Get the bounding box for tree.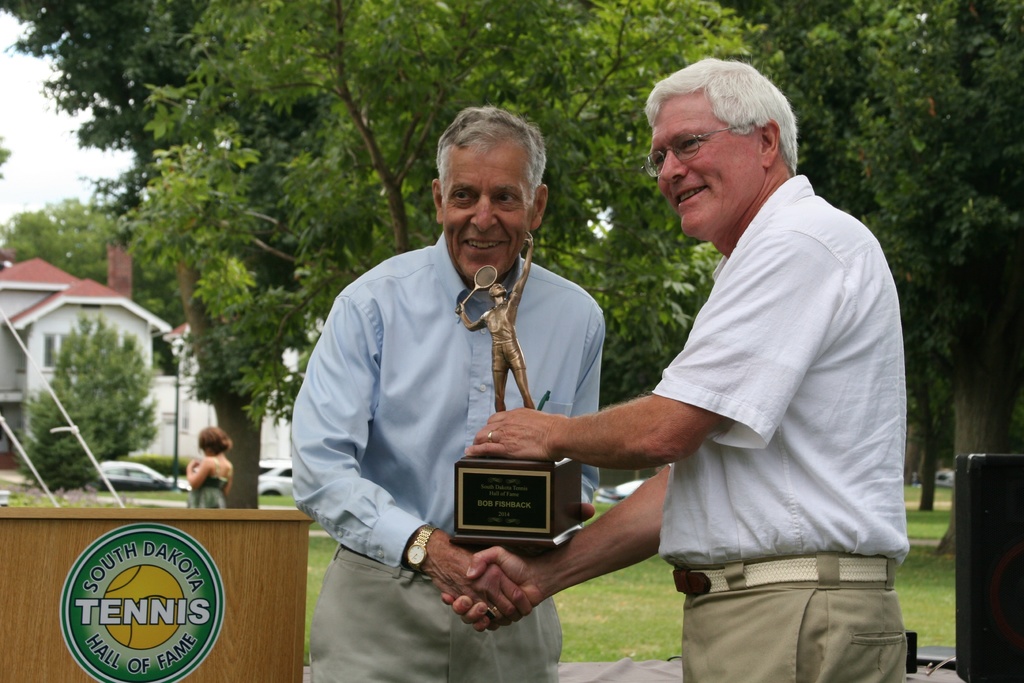
[714, 0, 1023, 514].
